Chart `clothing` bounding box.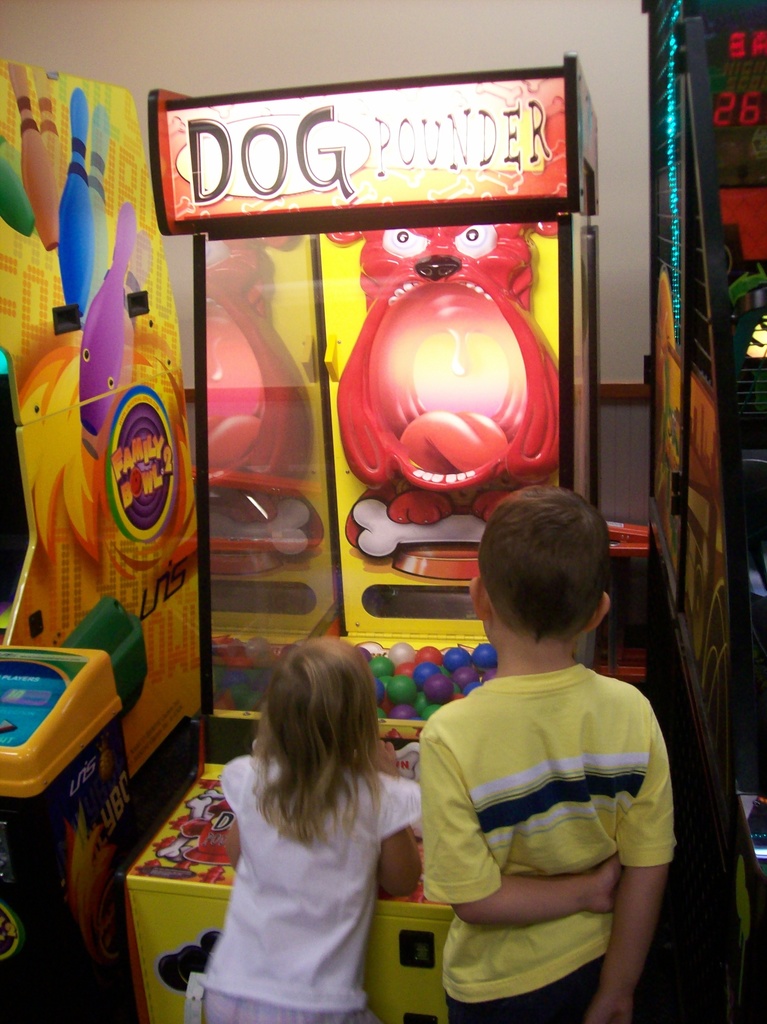
Charted: pyautogui.locateOnScreen(192, 758, 416, 1023).
